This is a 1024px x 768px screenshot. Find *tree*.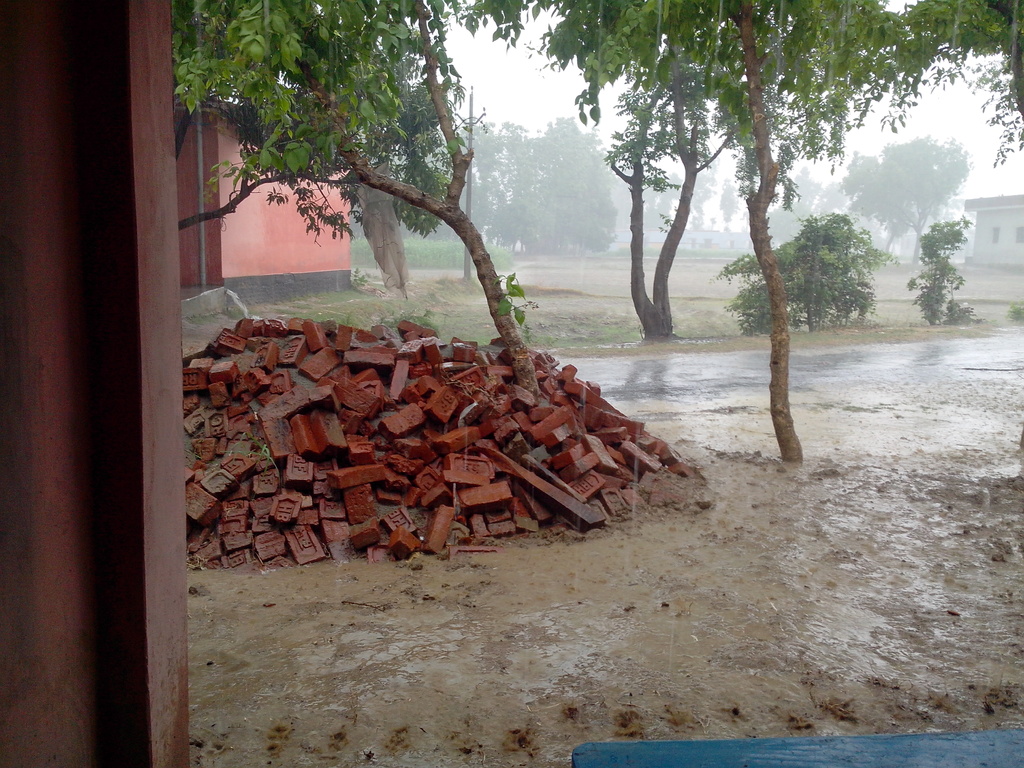
Bounding box: 872, 135, 973, 269.
